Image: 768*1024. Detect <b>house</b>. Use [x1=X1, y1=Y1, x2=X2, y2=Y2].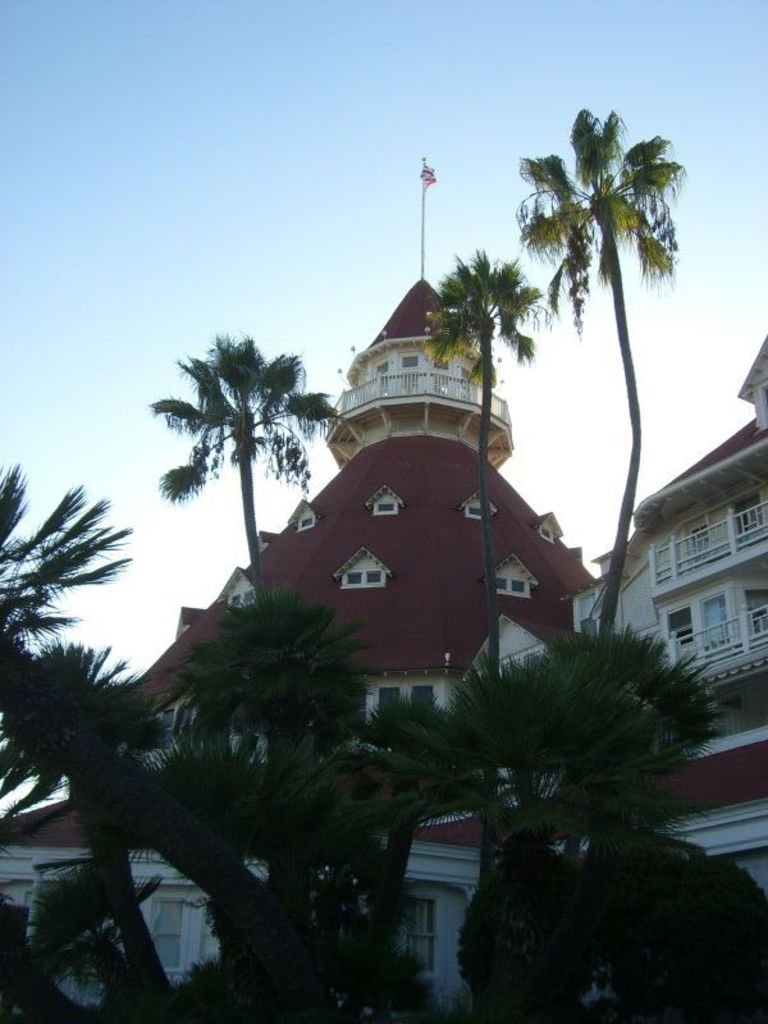
[x1=0, y1=157, x2=767, y2=1023].
